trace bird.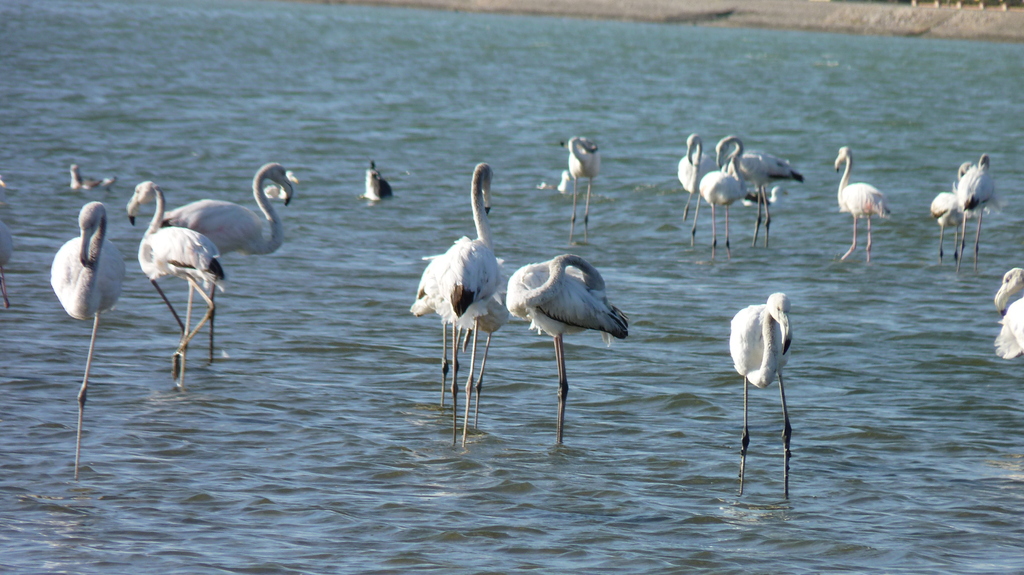
Traced to bbox(47, 194, 131, 480).
